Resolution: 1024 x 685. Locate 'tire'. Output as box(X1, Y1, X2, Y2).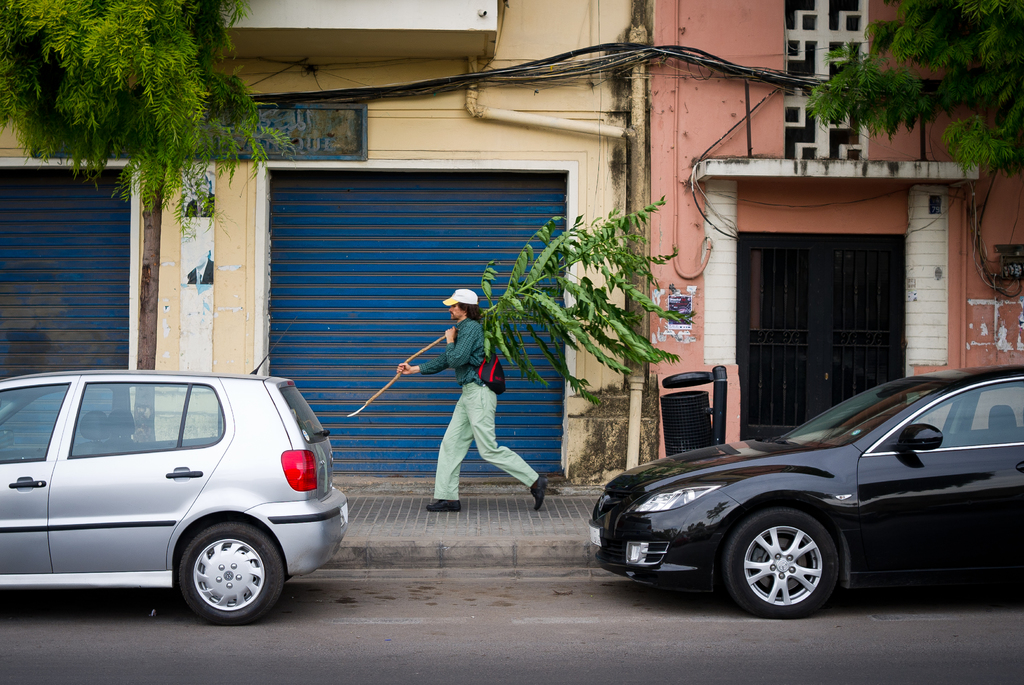
box(742, 525, 851, 616).
